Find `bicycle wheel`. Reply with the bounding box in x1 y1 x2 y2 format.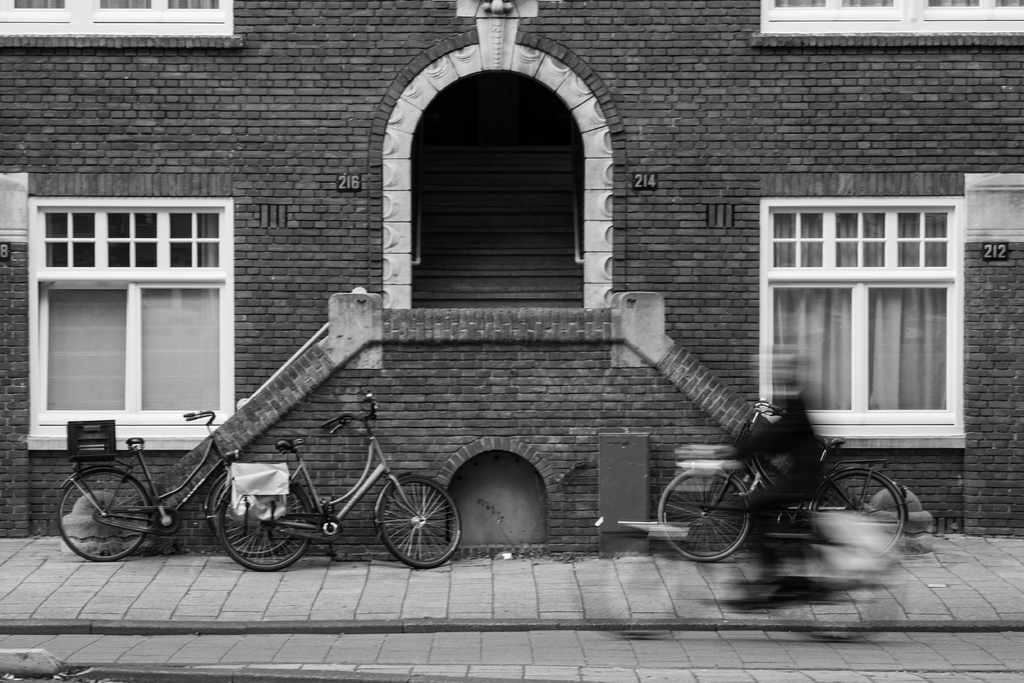
378 473 461 572.
